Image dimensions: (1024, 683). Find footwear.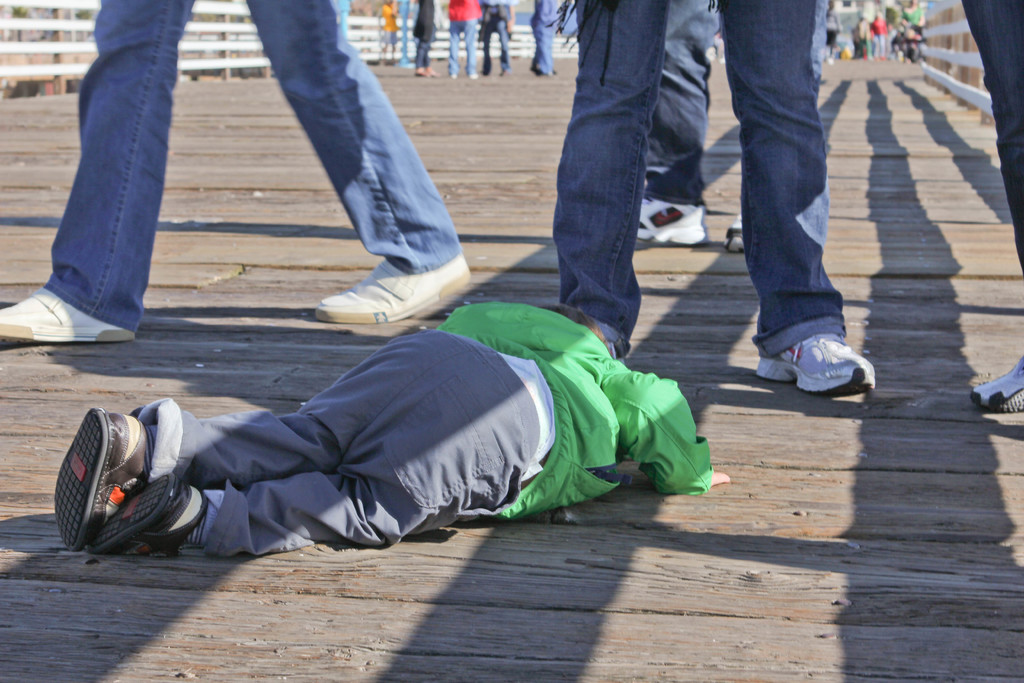
box(90, 462, 212, 558).
